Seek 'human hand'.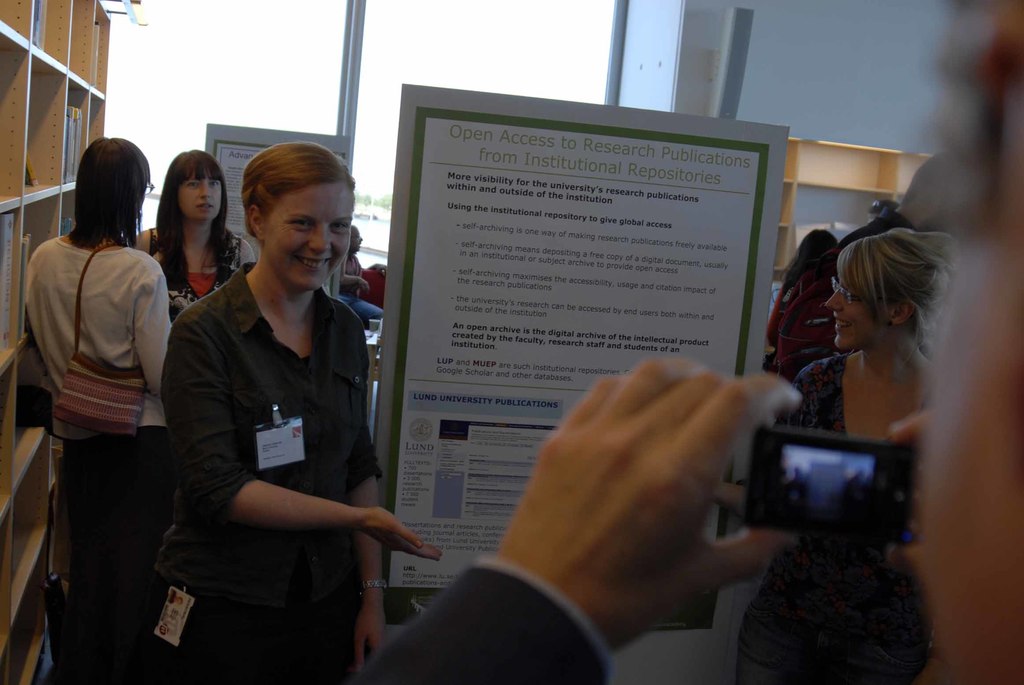
bbox=[358, 278, 371, 297].
